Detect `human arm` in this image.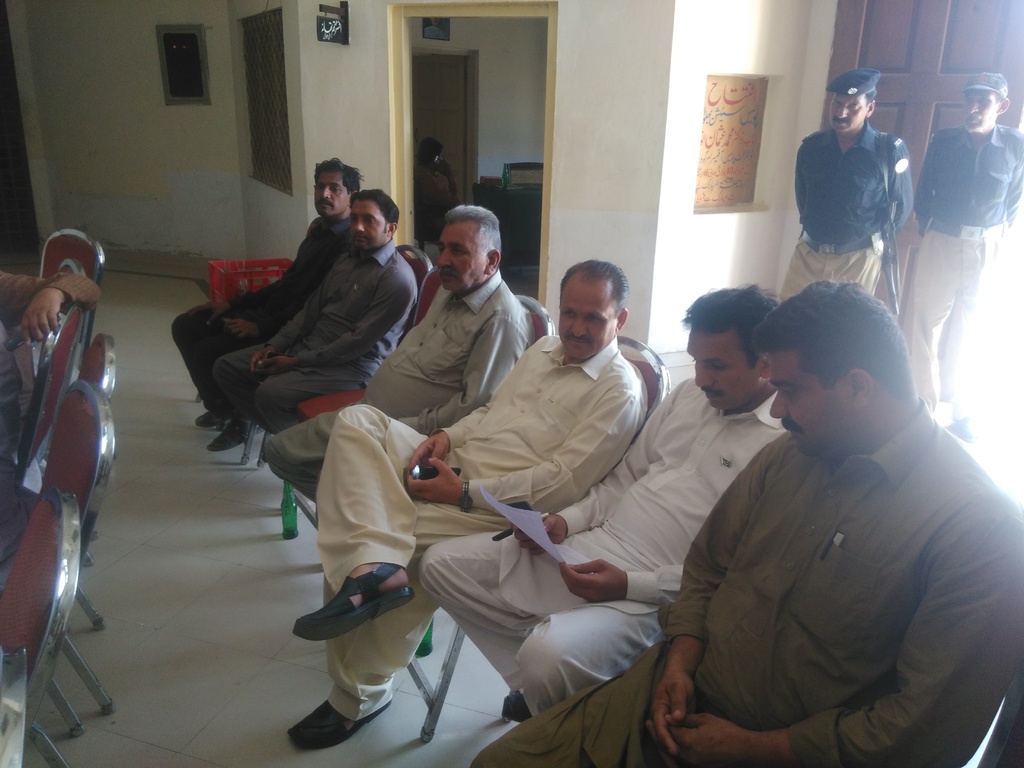
Detection: region(579, 394, 679, 553).
